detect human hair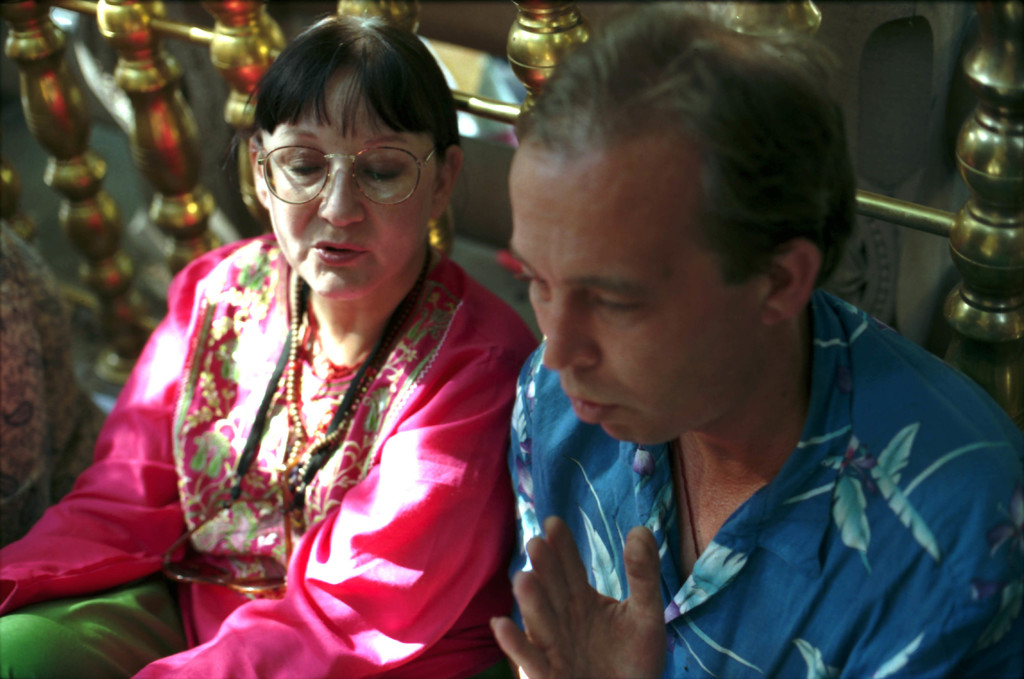
(x1=225, y1=15, x2=471, y2=310)
